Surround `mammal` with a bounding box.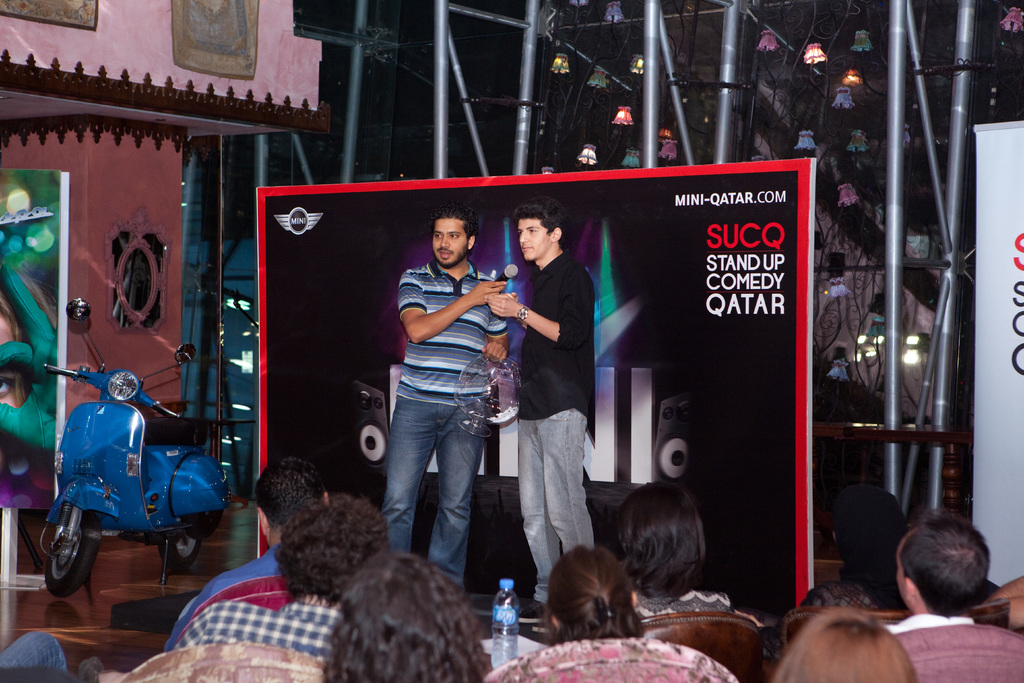
(0, 630, 65, 673).
